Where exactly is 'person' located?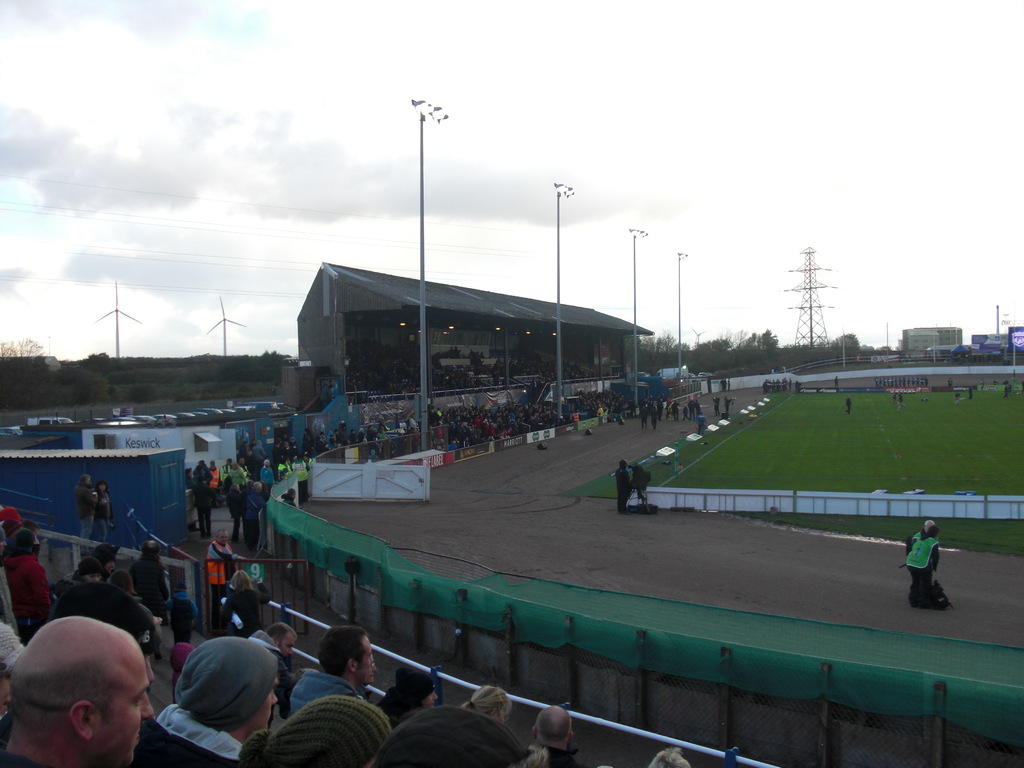
Its bounding box is rect(898, 388, 906, 412).
